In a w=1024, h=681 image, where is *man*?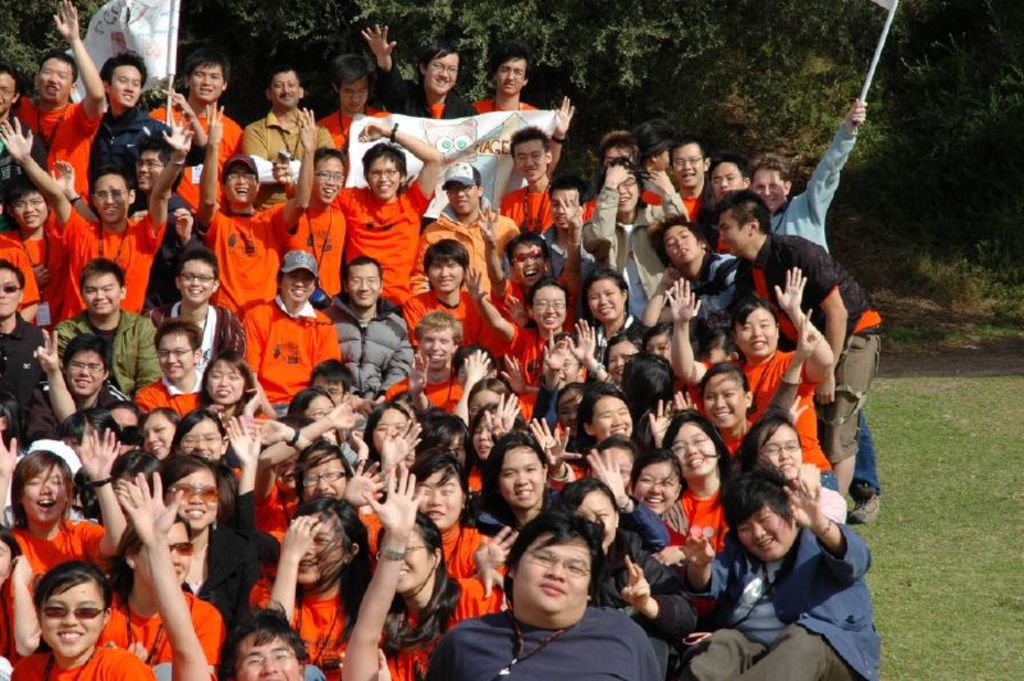
{"x1": 497, "y1": 108, "x2": 575, "y2": 233}.
